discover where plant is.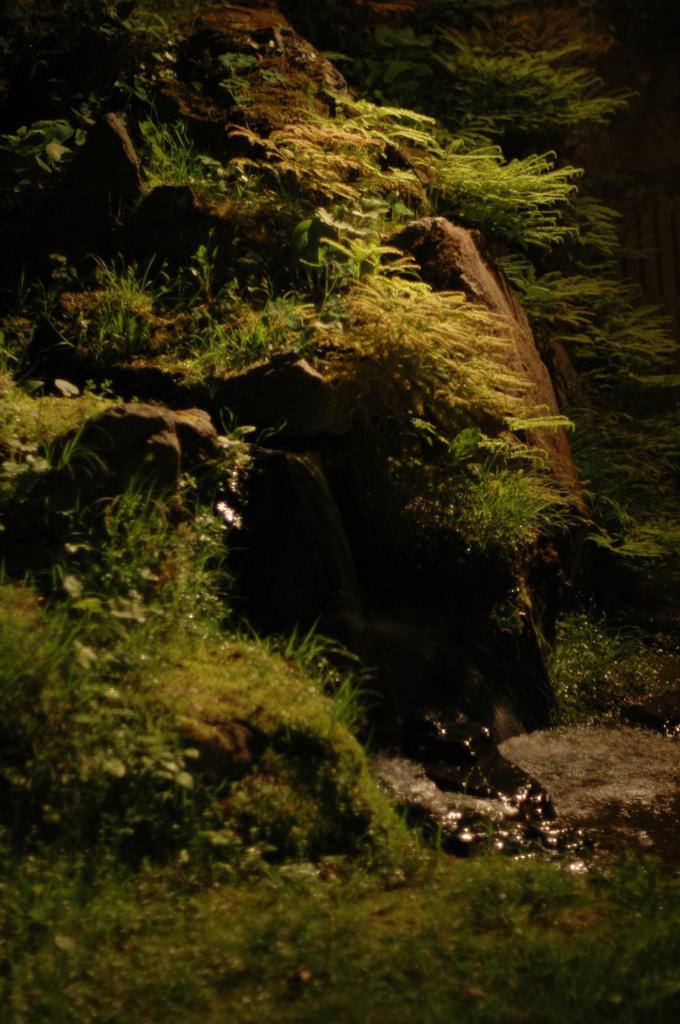
Discovered at <region>406, 114, 579, 245</region>.
